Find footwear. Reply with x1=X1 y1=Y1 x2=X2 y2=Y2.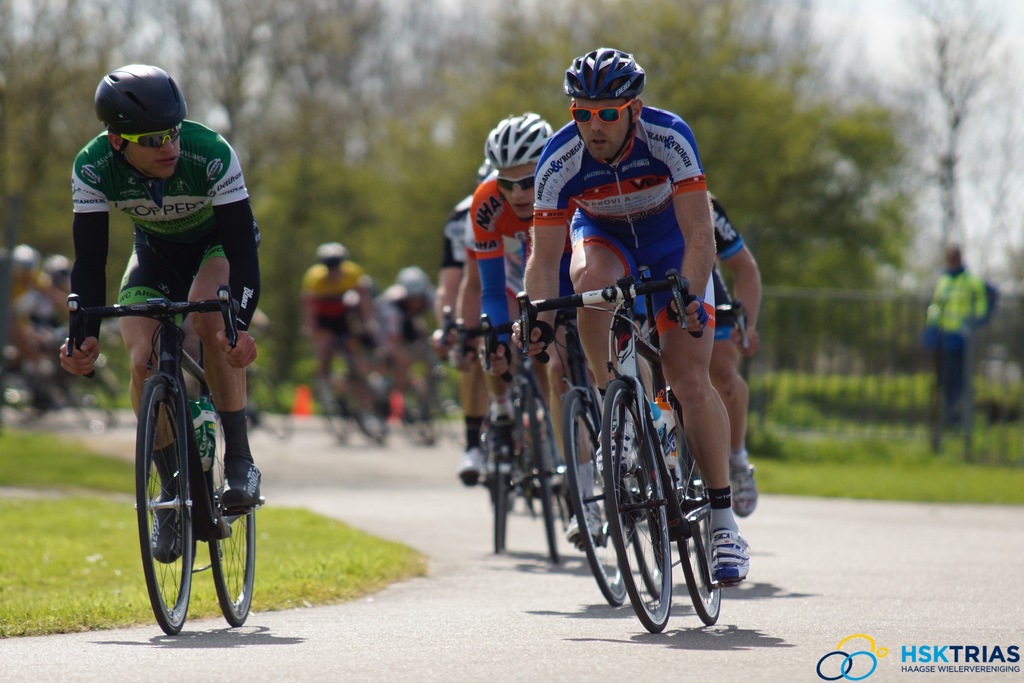
x1=216 y1=452 x2=262 y2=510.
